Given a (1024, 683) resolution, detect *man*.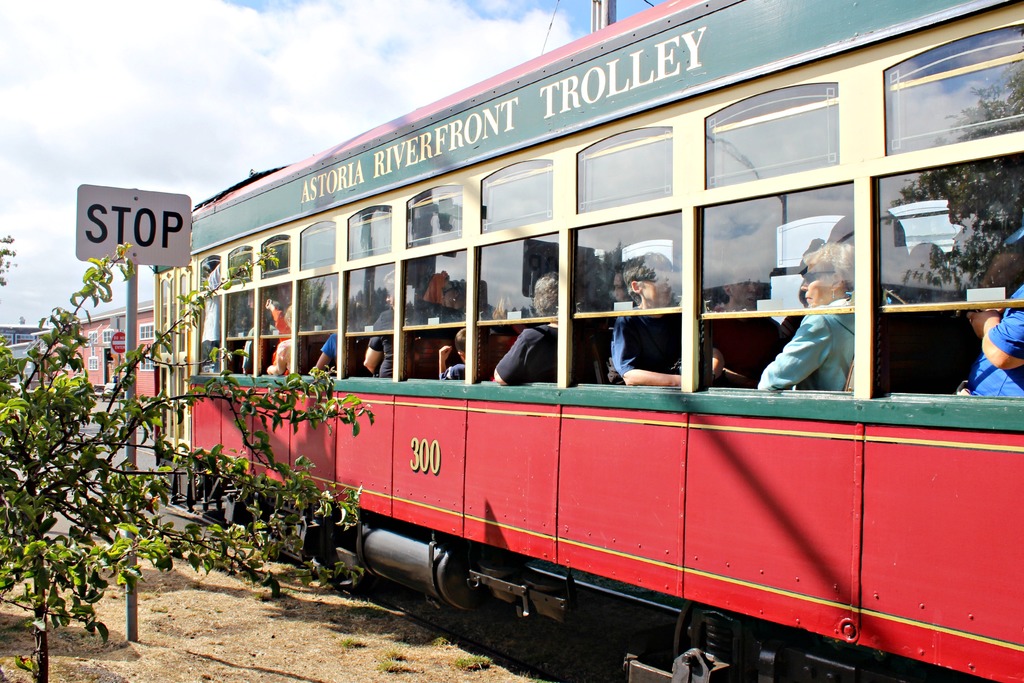
l=611, t=263, r=636, b=306.
